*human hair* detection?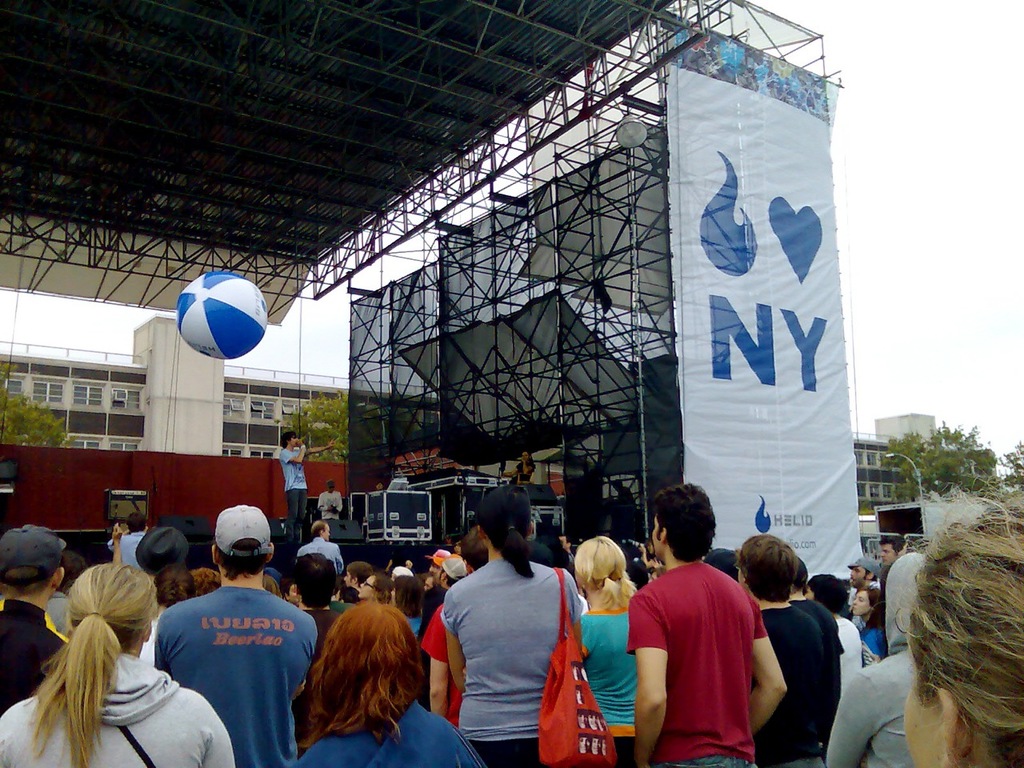
(left=218, top=538, right=270, bottom=580)
